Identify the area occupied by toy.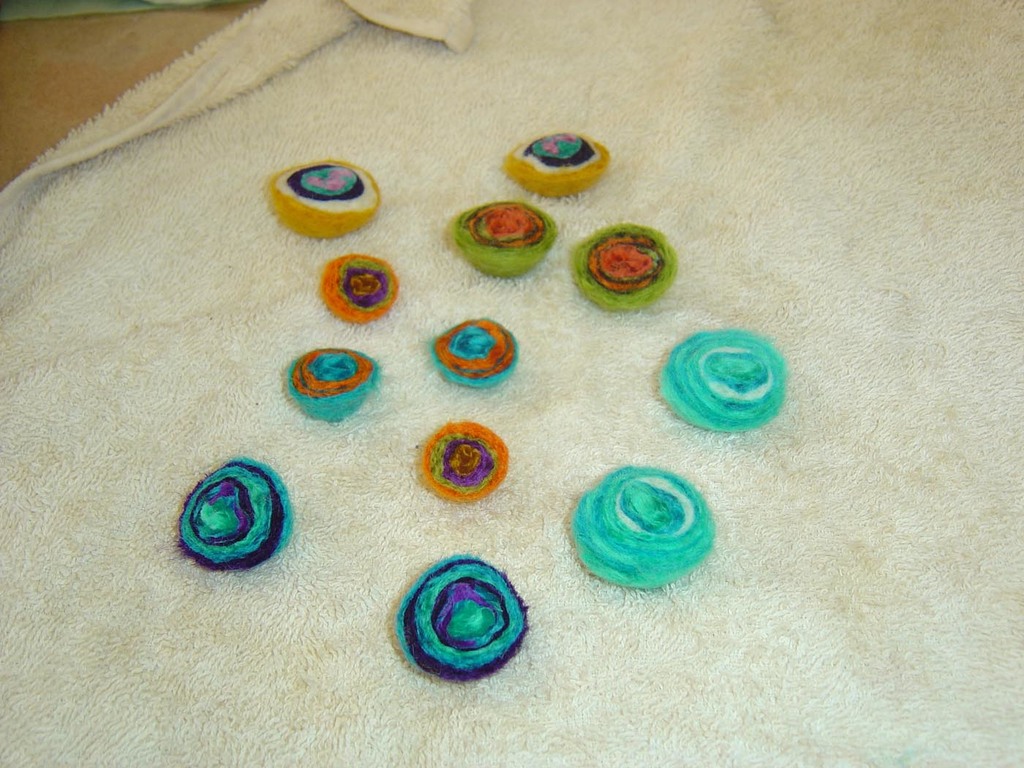
Area: locate(500, 126, 614, 199).
